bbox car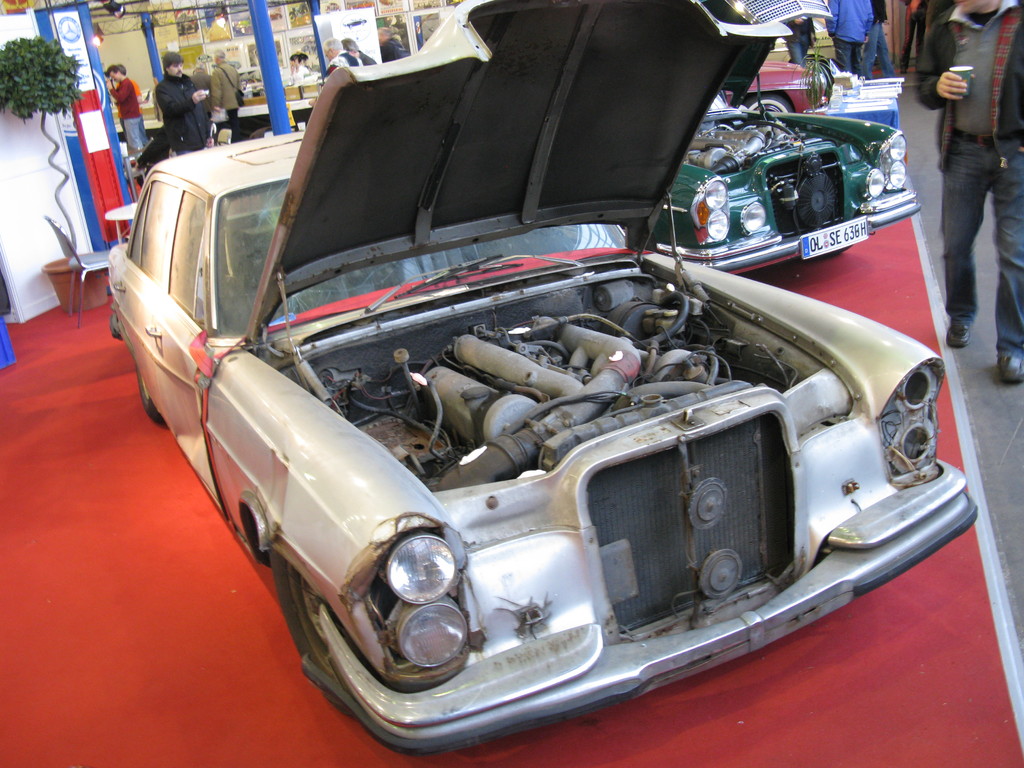
x1=295, y1=11, x2=310, y2=24
